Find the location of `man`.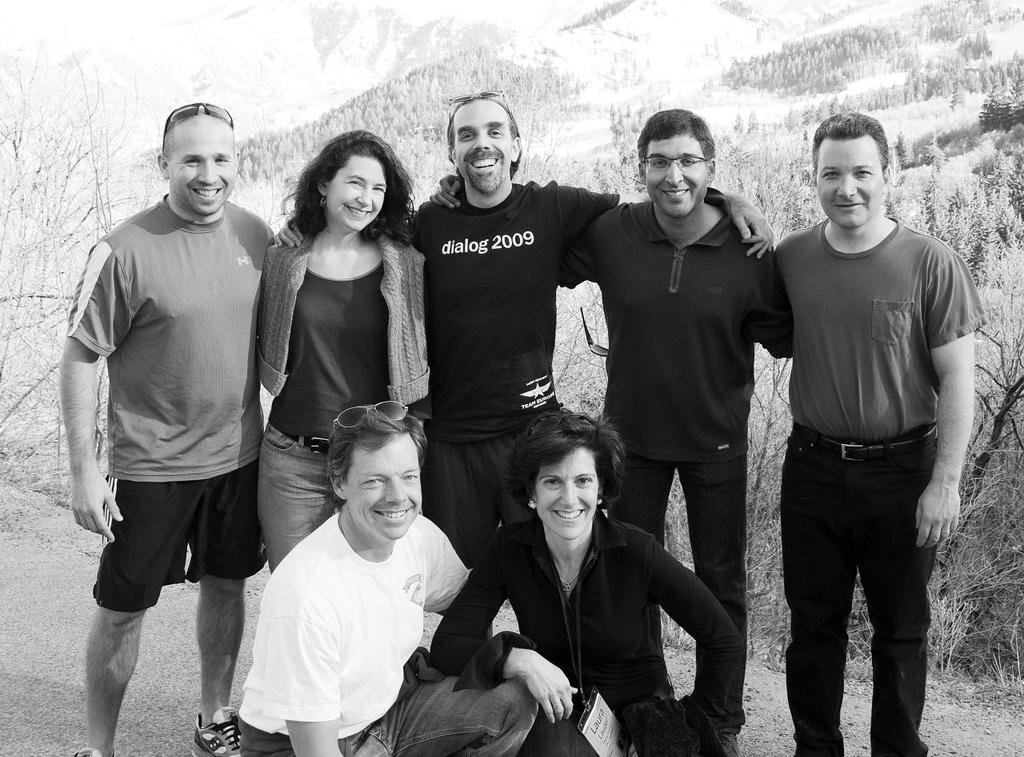
Location: Rect(742, 106, 974, 756).
